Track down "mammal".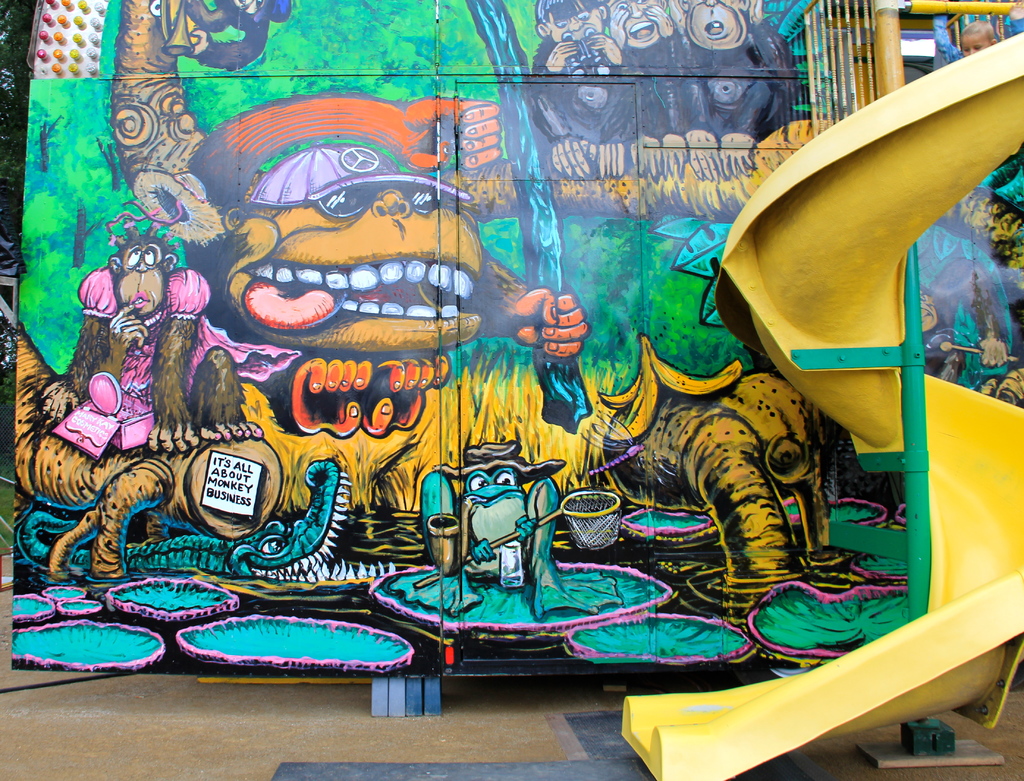
Tracked to [529, 0, 636, 183].
